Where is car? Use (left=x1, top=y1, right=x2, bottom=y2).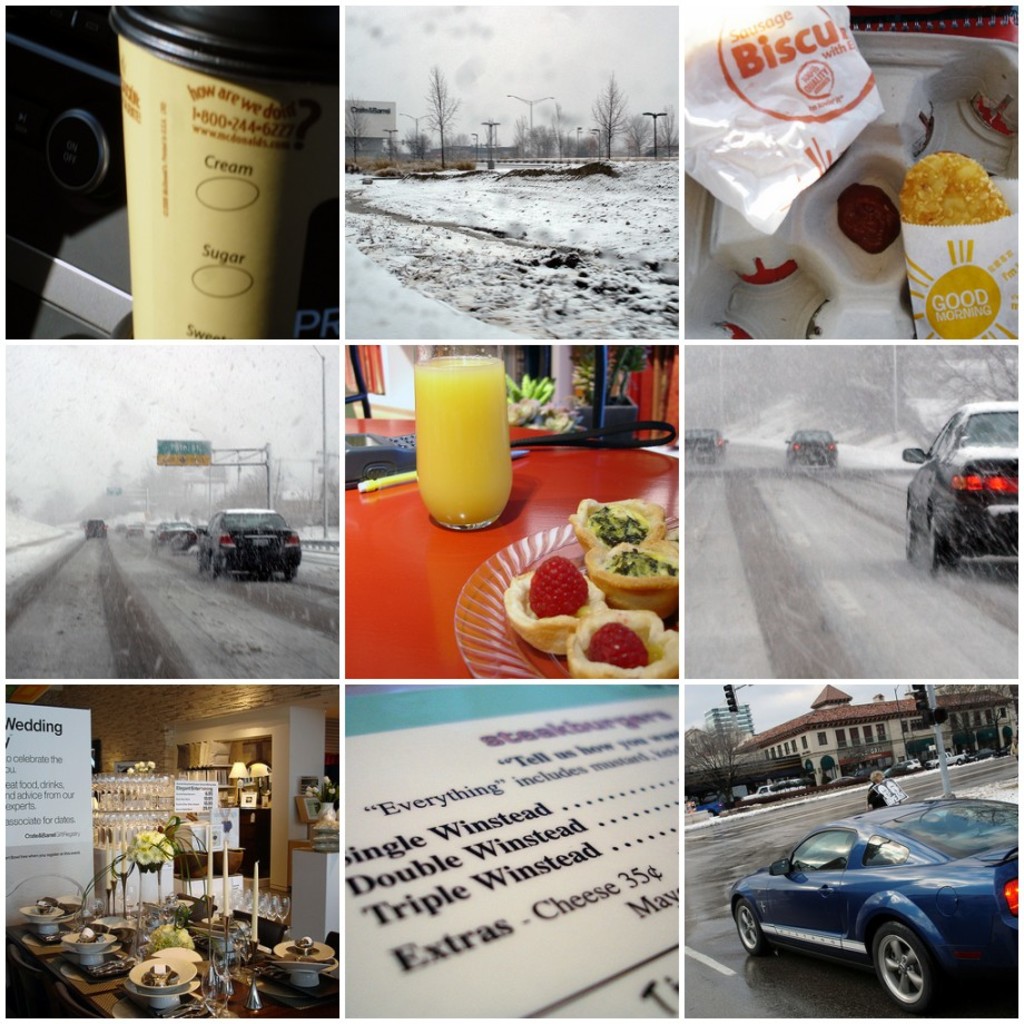
(left=203, top=505, right=294, bottom=581).
